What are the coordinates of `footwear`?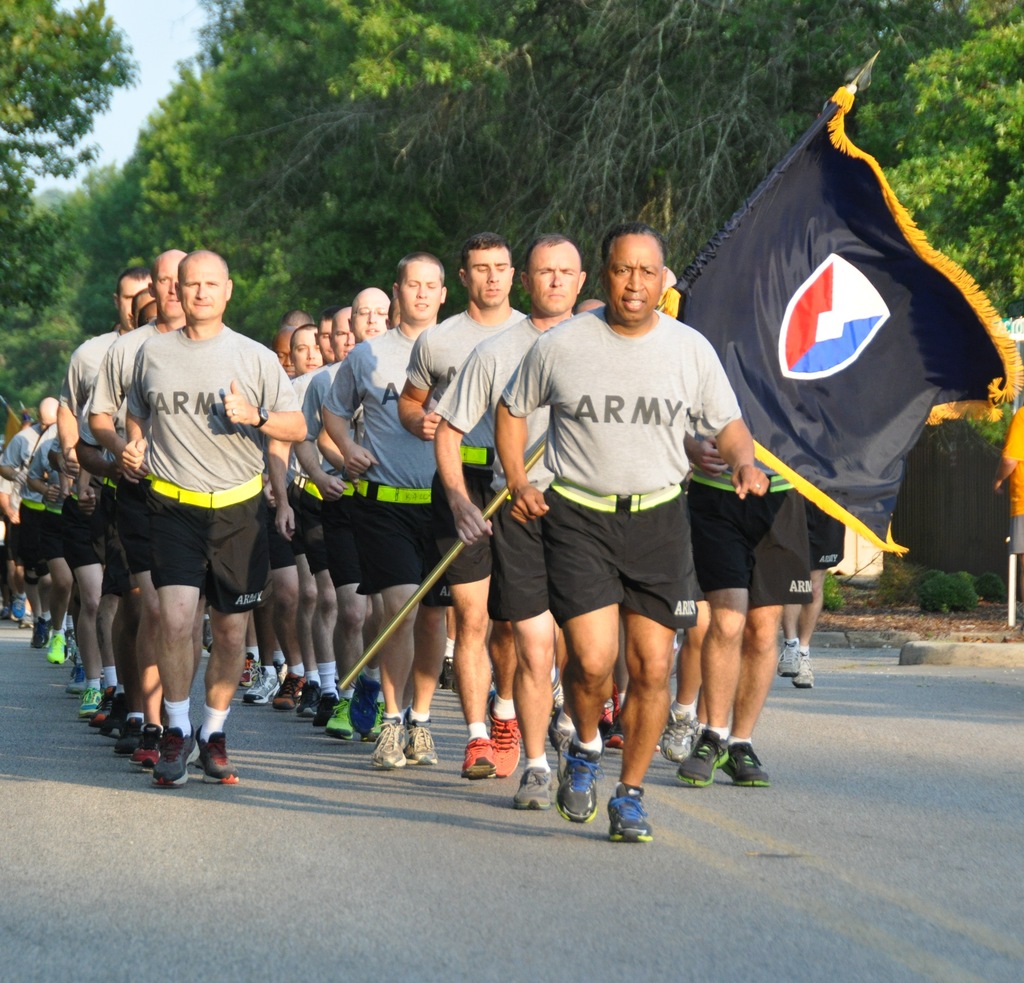
crop(794, 651, 818, 692).
